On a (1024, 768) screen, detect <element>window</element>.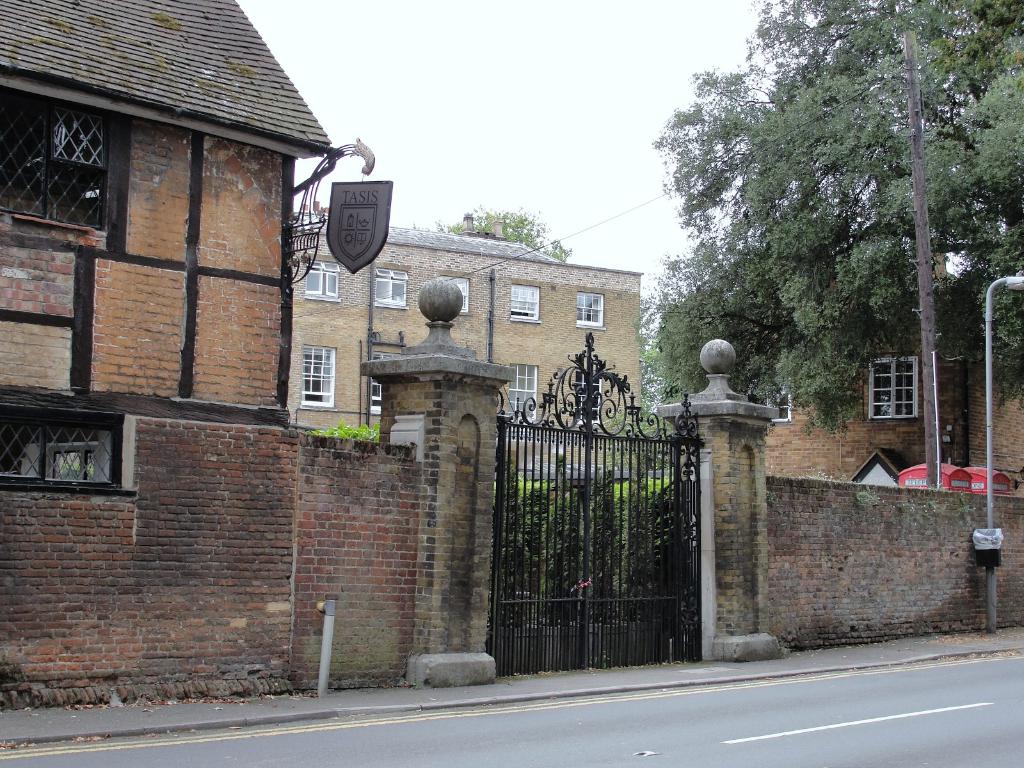
[x1=305, y1=346, x2=334, y2=404].
